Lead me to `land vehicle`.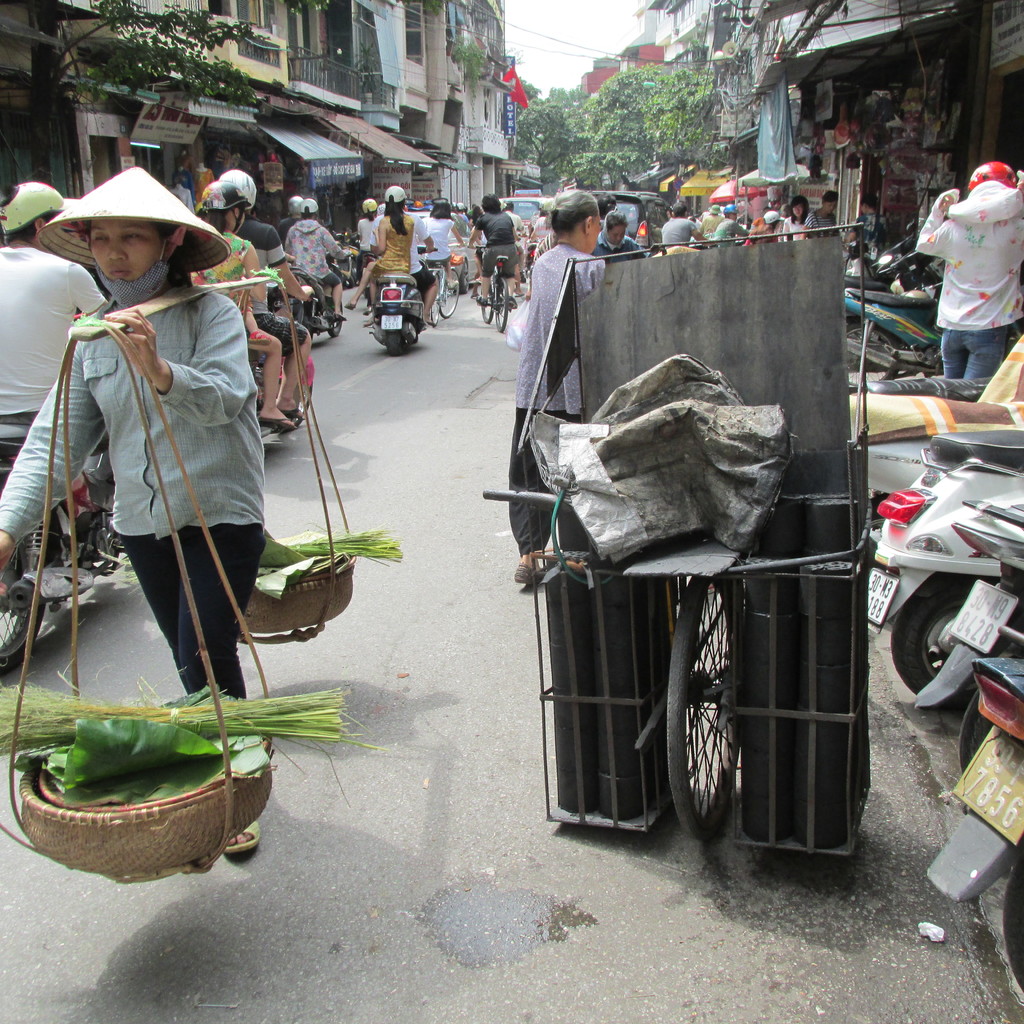
Lead to 865,426,1023,710.
